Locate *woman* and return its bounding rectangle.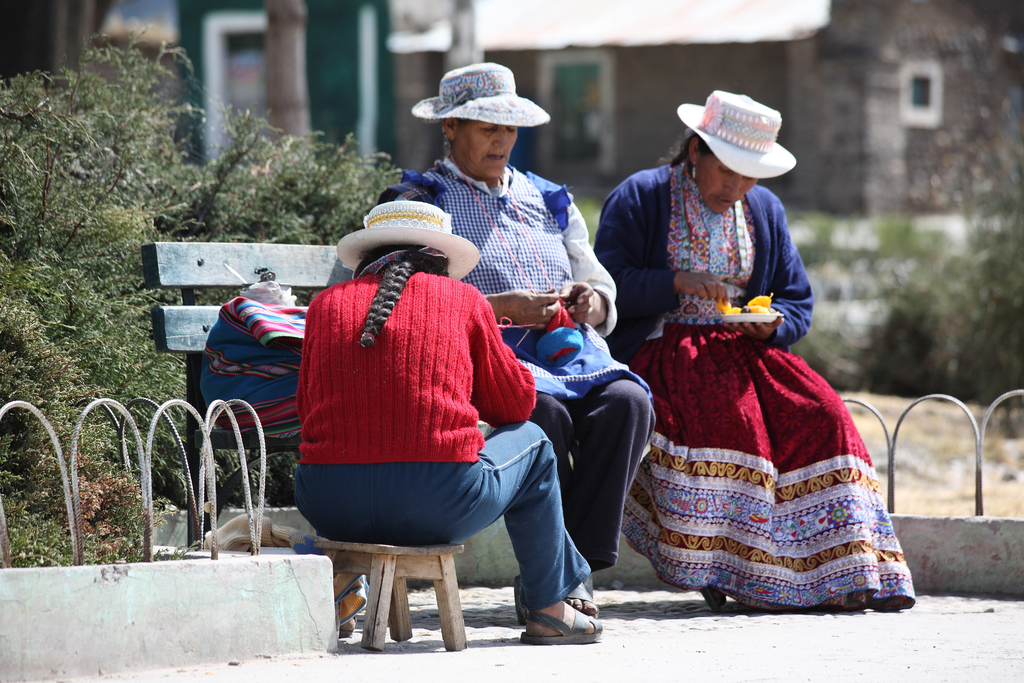
select_region(282, 199, 609, 643).
